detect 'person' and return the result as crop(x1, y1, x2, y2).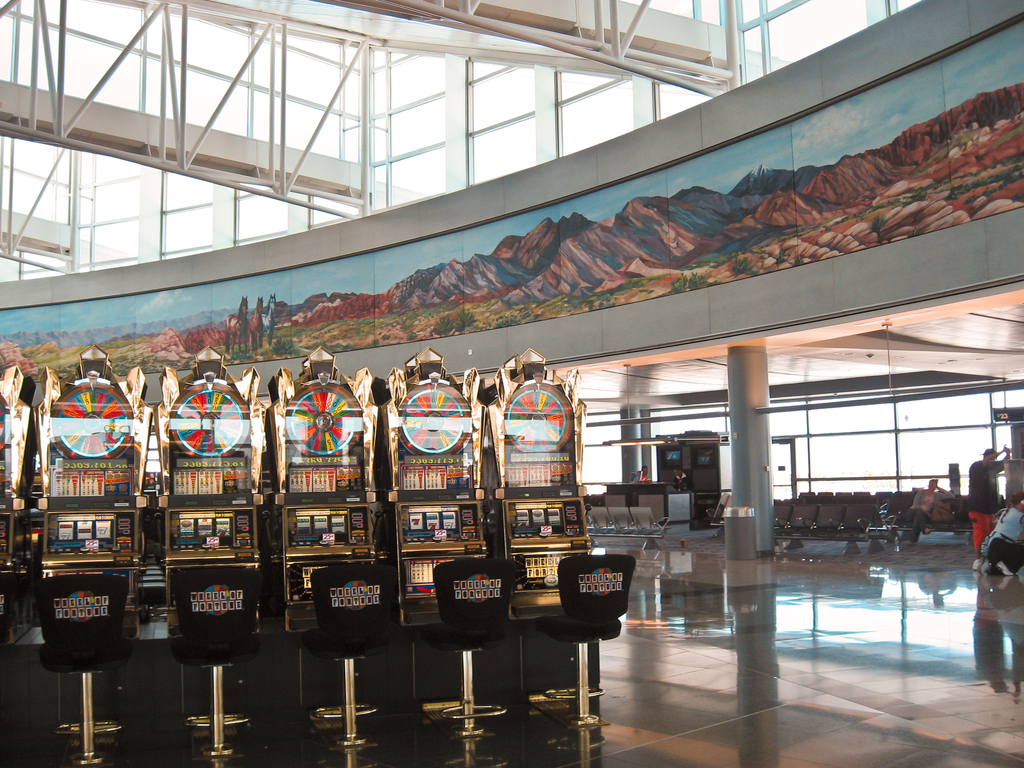
crop(961, 442, 1011, 574).
